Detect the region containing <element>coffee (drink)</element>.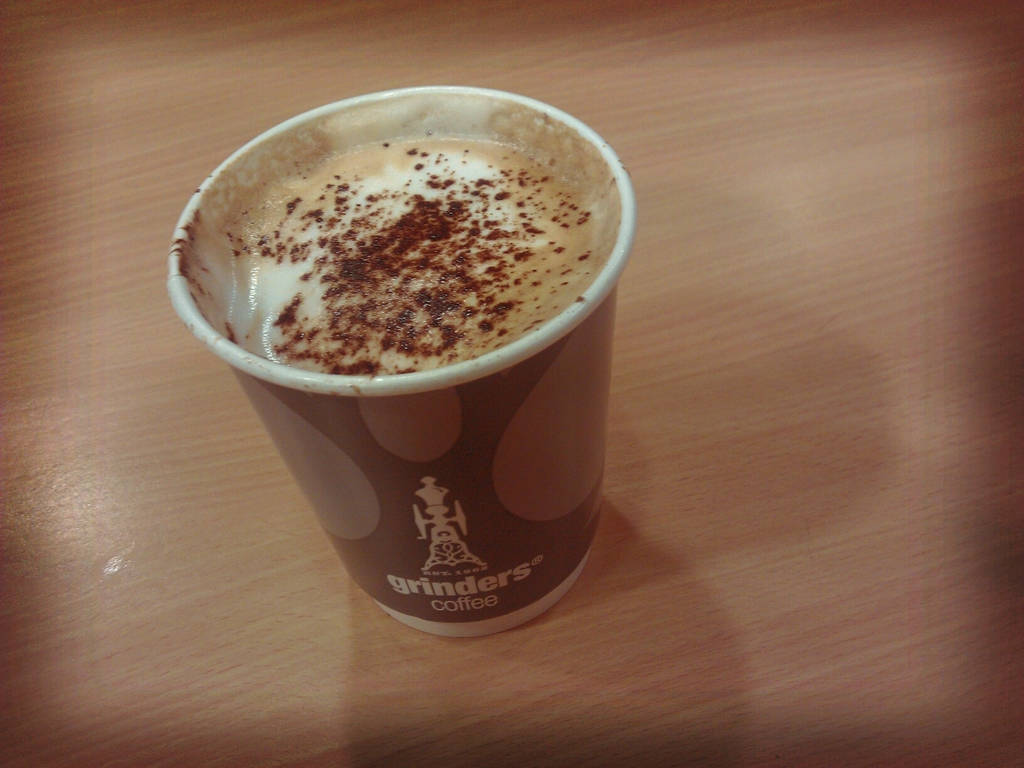
198/125/614/371.
